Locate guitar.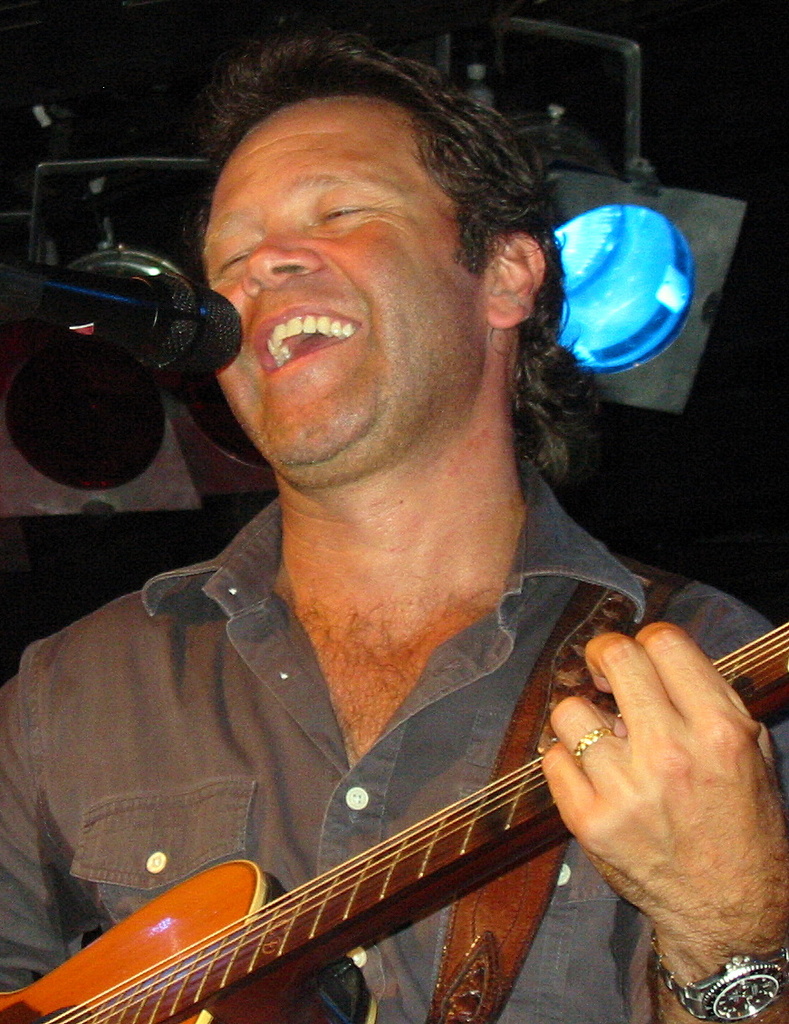
Bounding box: (x1=0, y1=614, x2=788, y2=1023).
